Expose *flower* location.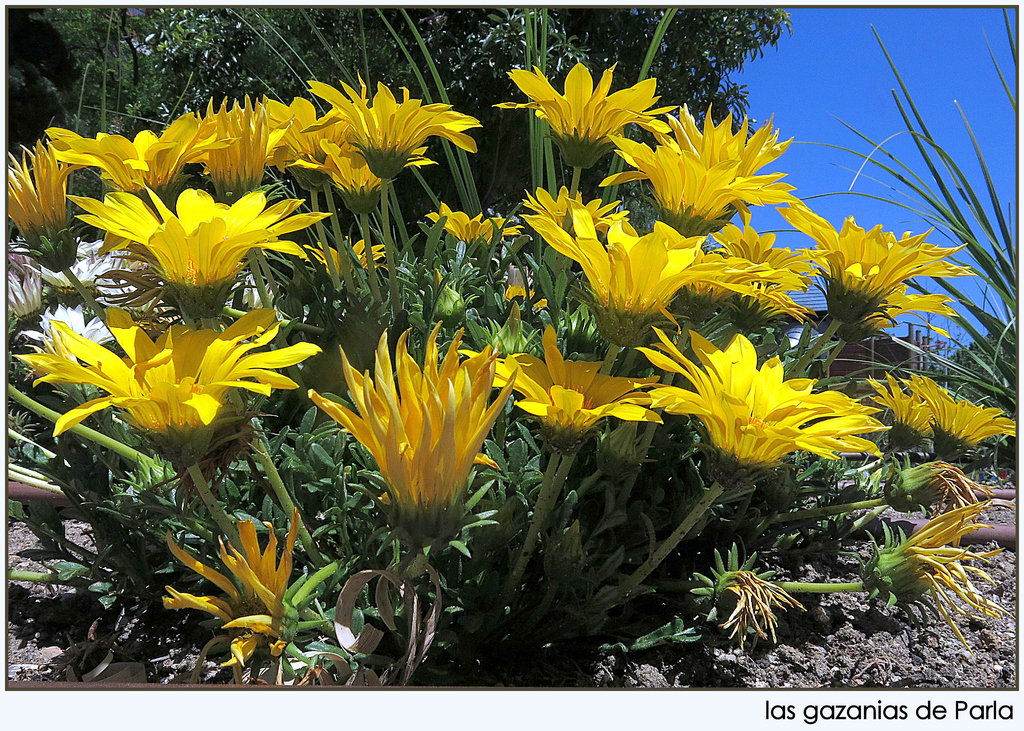
Exposed at detection(520, 195, 756, 350).
